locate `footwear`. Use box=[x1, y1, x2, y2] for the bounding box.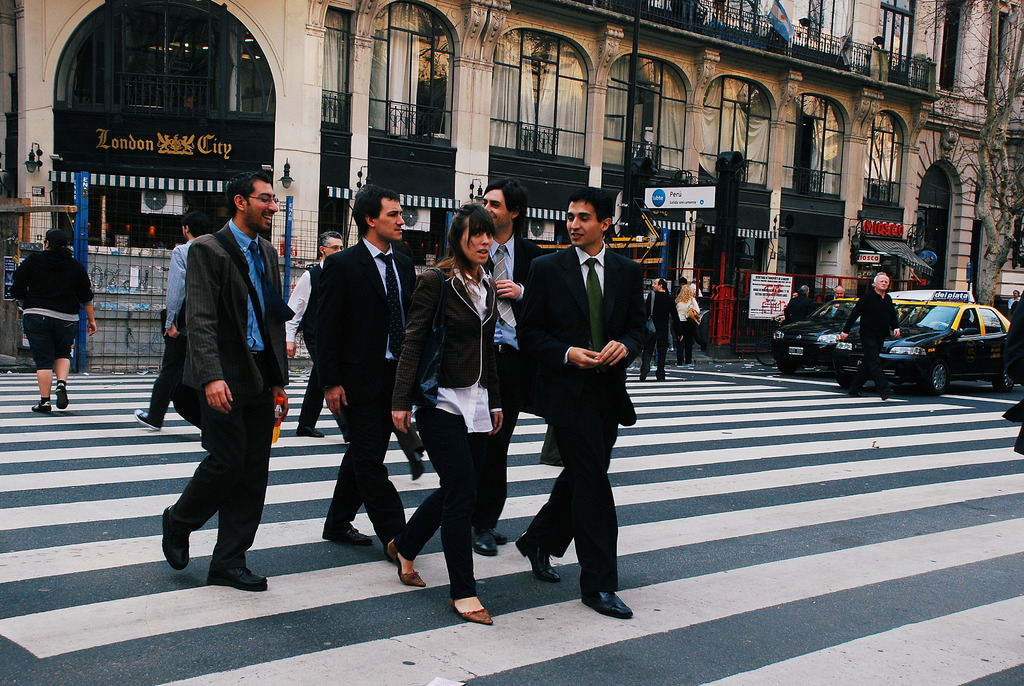
box=[578, 588, 638, 622].
